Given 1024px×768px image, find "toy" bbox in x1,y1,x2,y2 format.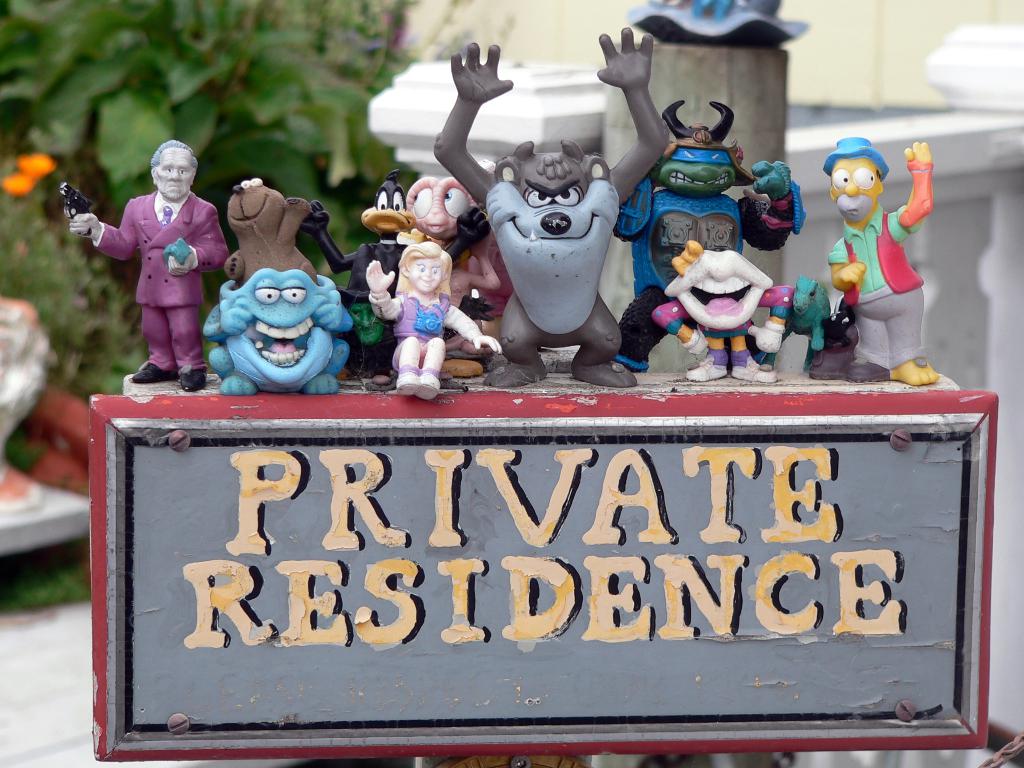
401,174,525,383.
